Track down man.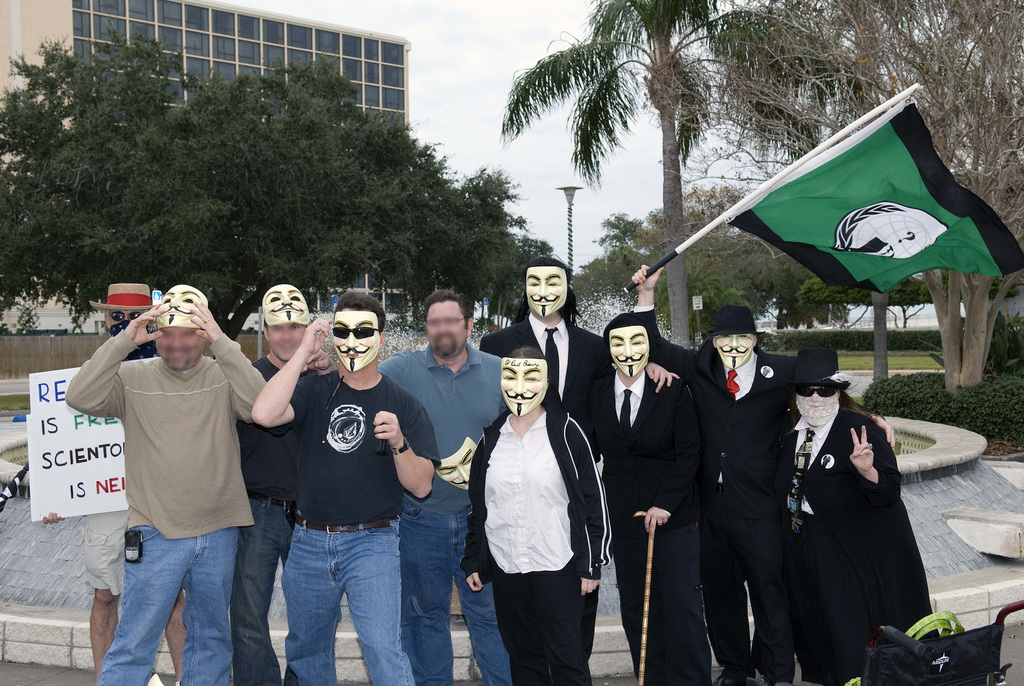
Tracked to [232, 290, 320, 685].
